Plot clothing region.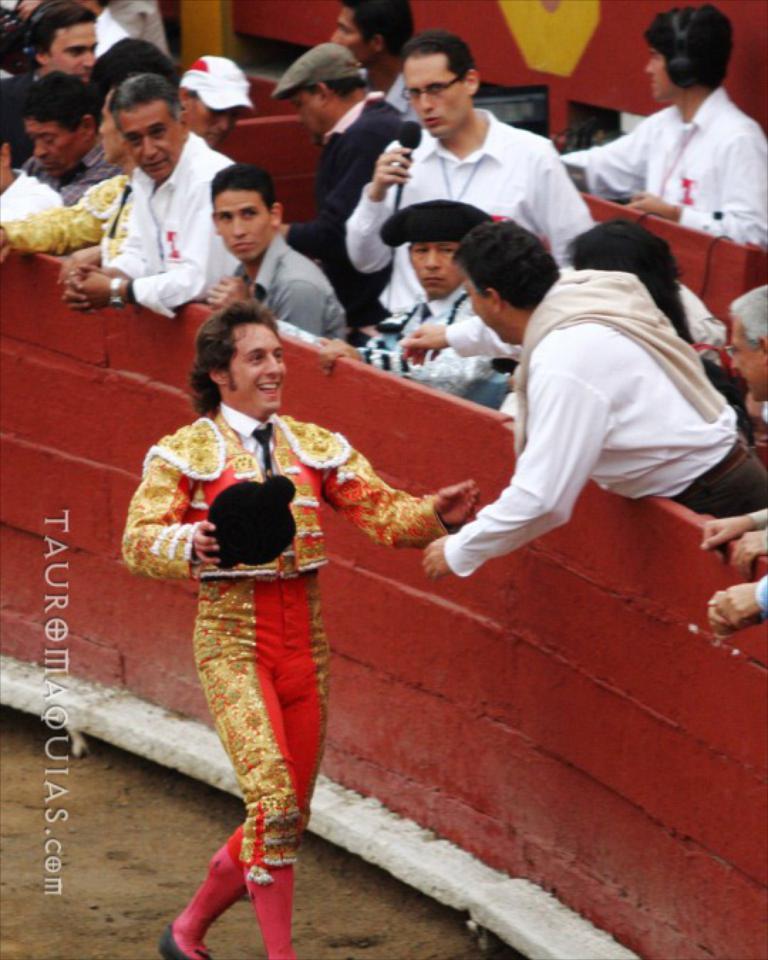
Plotted at [x1=230, y1=233, x2=341, y2=344].
